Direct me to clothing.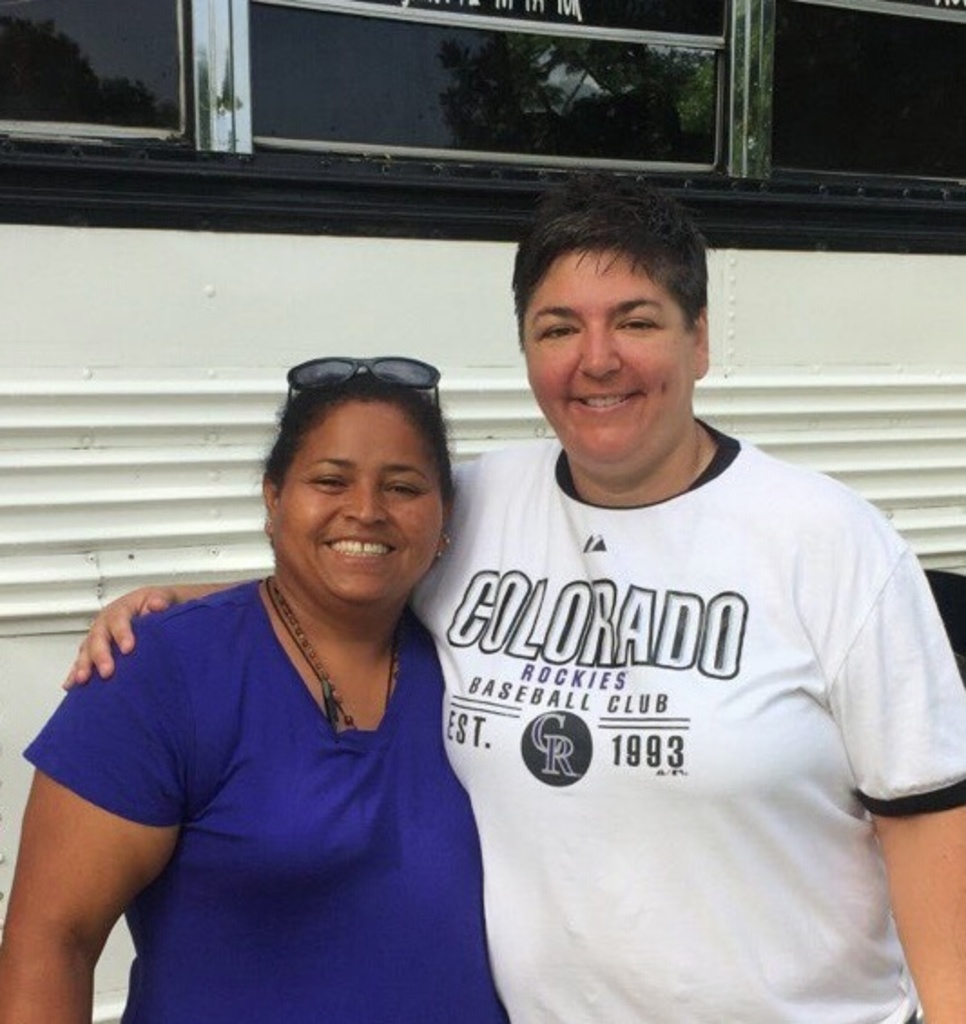
Direction: <bbox>25, 575, 500, 1022</bbox>.
